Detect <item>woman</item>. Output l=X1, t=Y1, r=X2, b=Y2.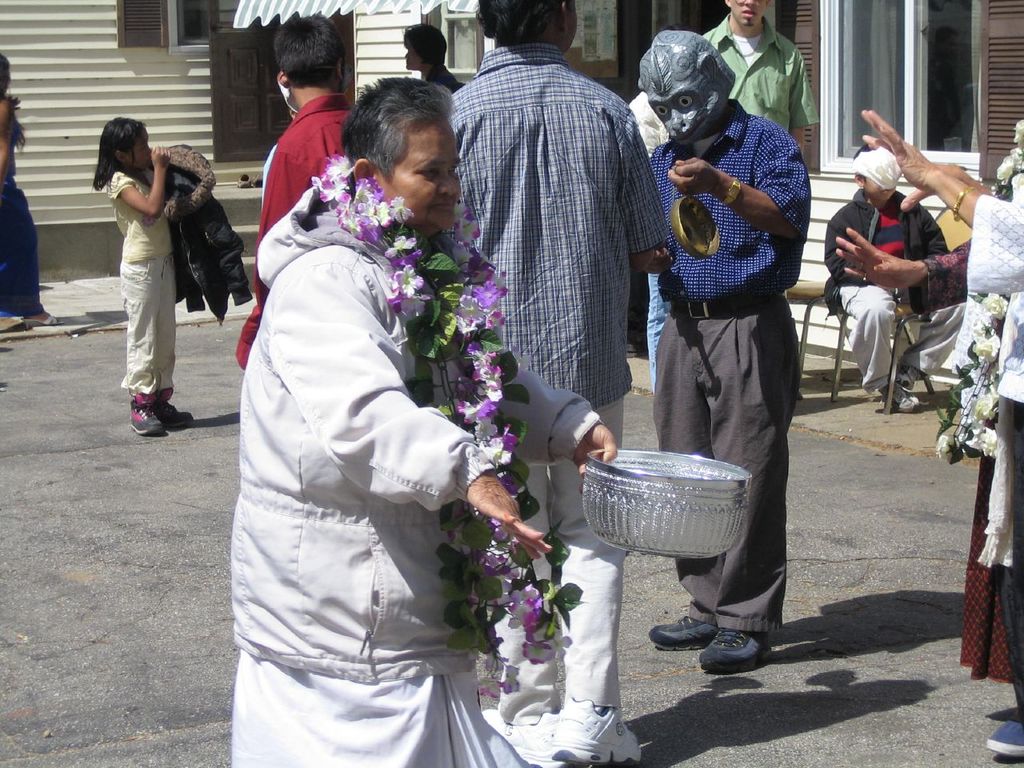
l=0, t=52, r=66, b=328.
